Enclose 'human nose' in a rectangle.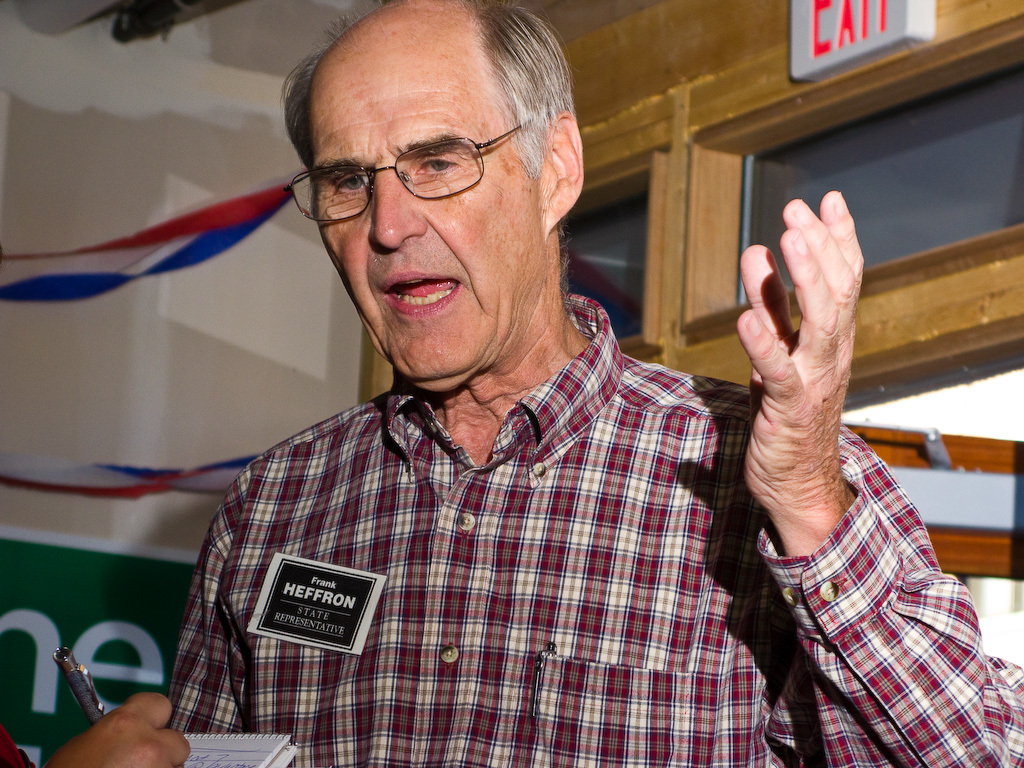
Rect(373, 163, 427, 247).
